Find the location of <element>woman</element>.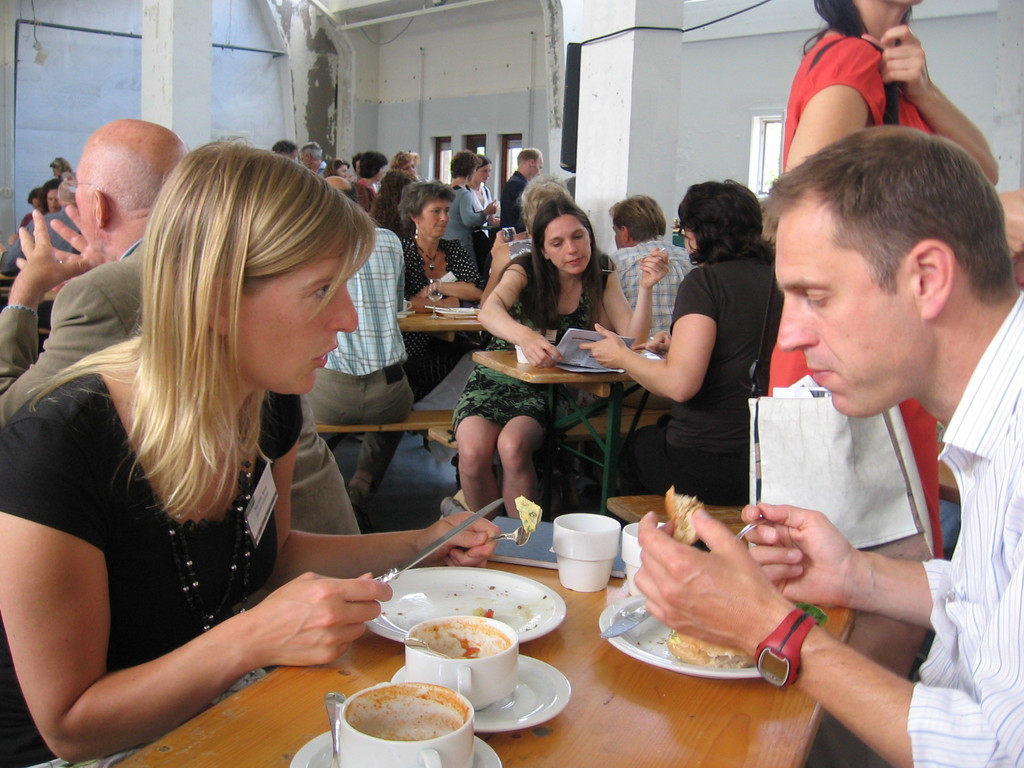
Location: bbox(766, 0, 1002, 673).
